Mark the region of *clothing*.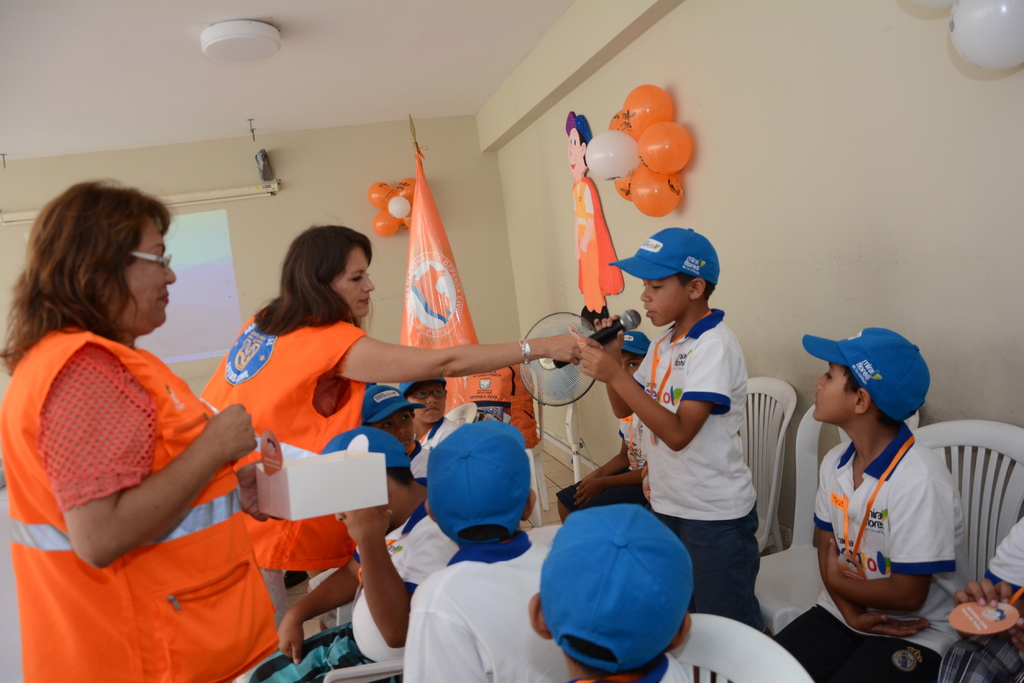
Region: [x1=0, y1=319, x2=284, y2=682].
